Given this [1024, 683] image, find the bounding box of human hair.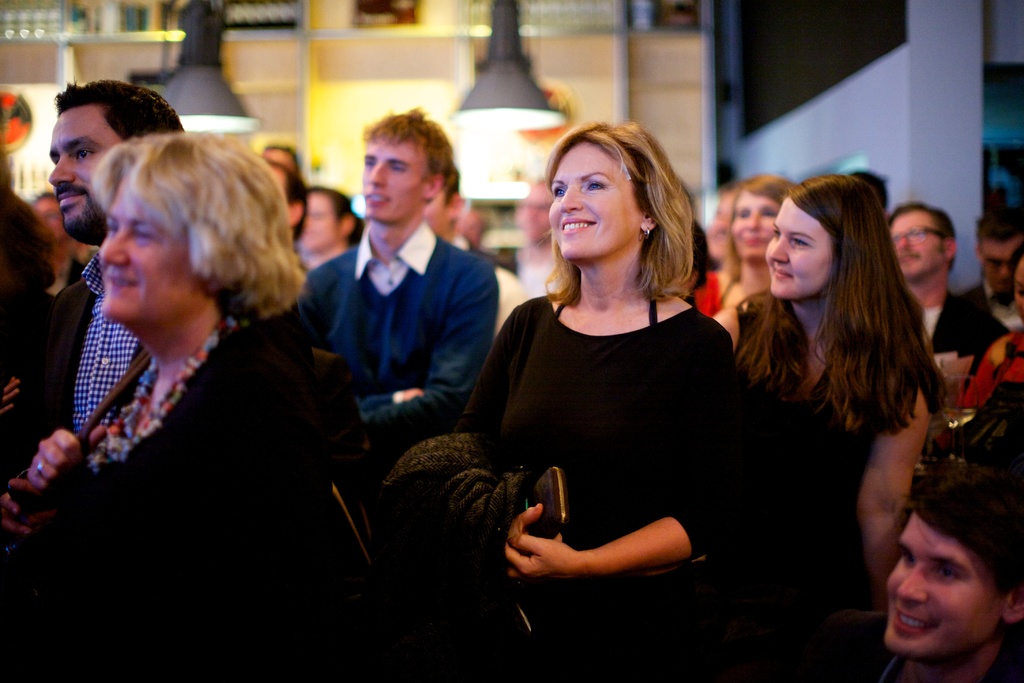
x1=314, y1=183, x2=369, y2=253.
